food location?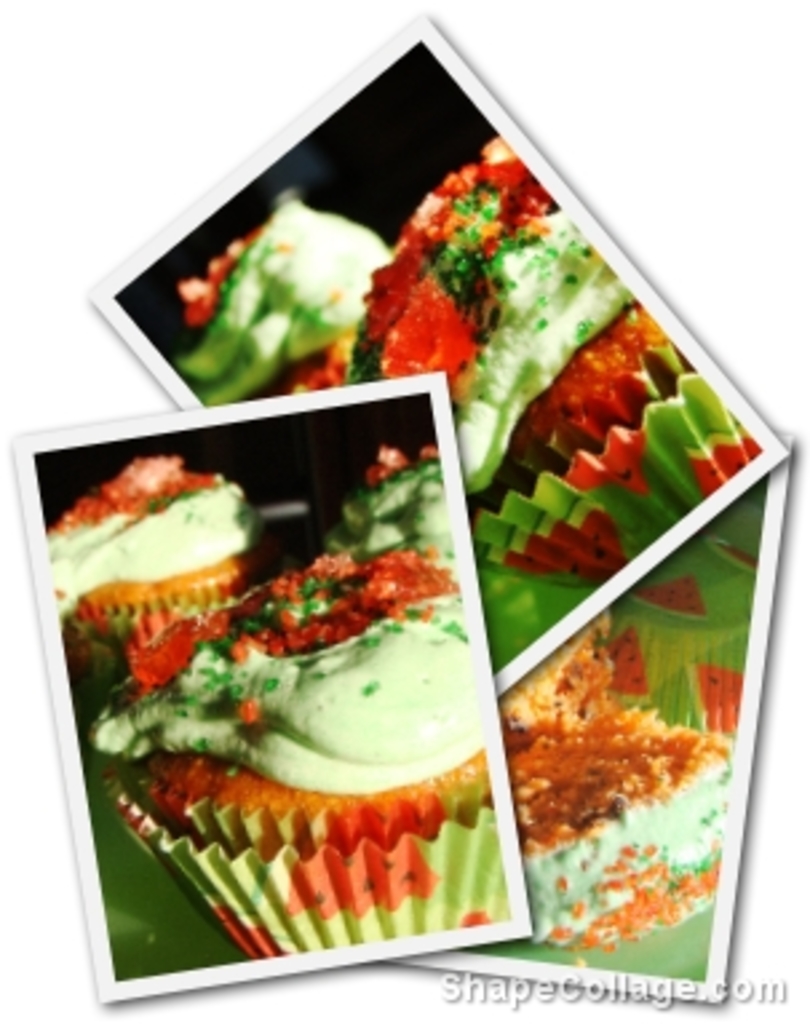
detection(51, 444, 489, 815)
